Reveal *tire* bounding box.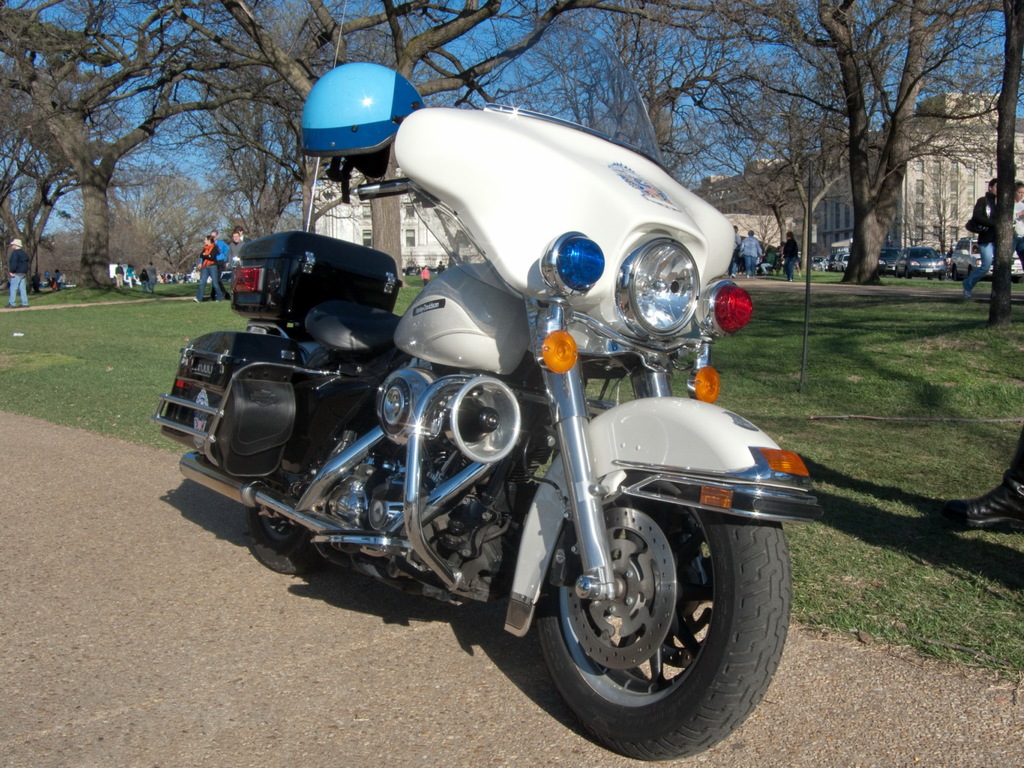
Revealed: 246 442 335 575.
